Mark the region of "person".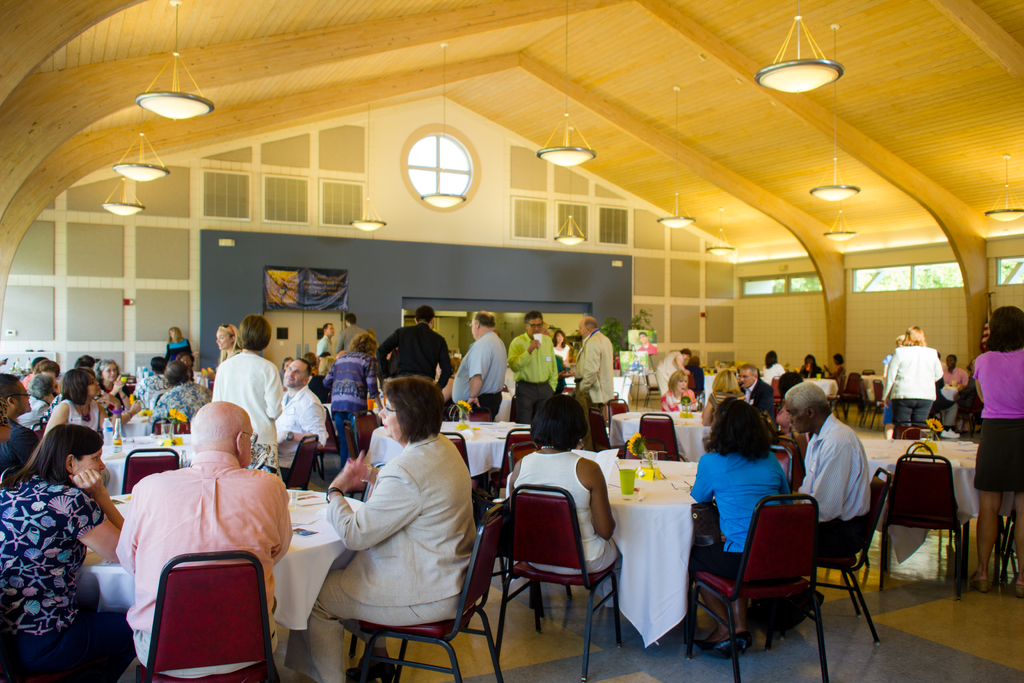
Region: l=93, t=356, r=129, b=407.
